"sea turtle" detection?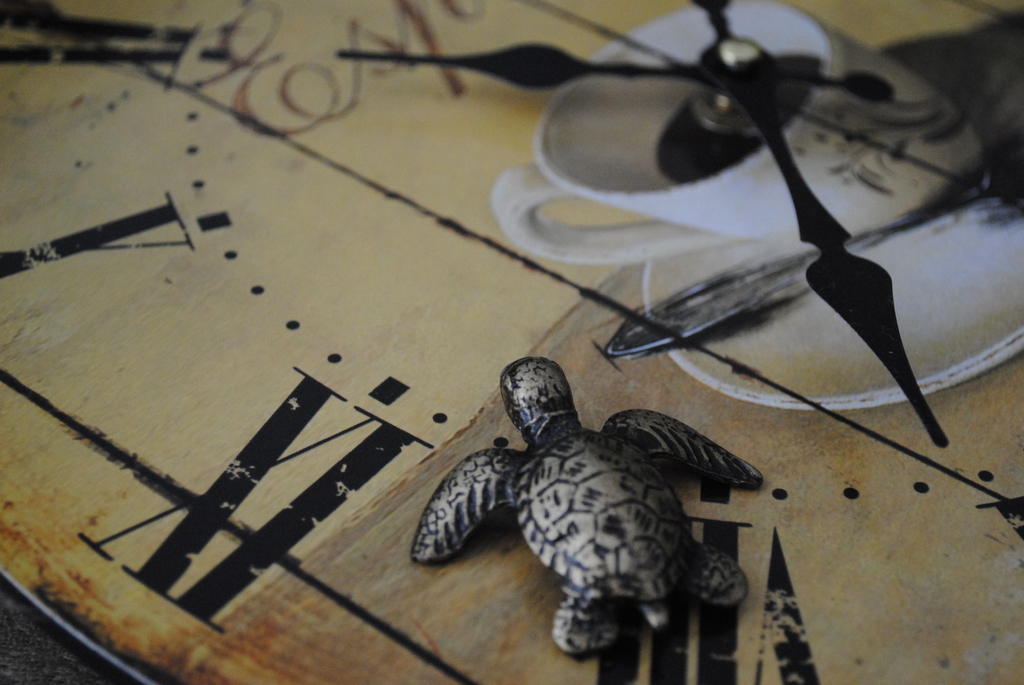
<bbox>404, 347, 770, 661</bbox>
